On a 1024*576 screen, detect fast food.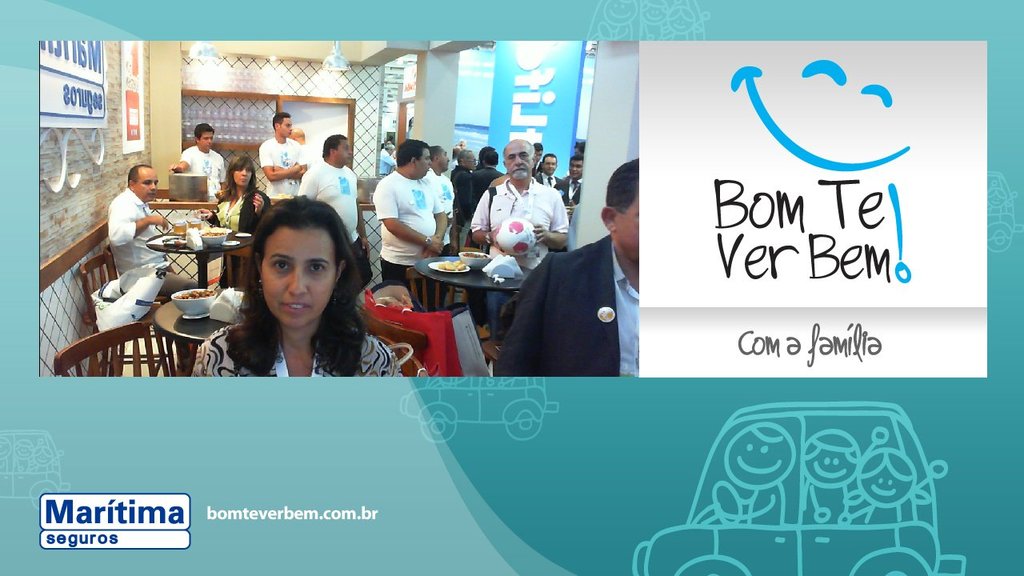
436,258,465,270.
